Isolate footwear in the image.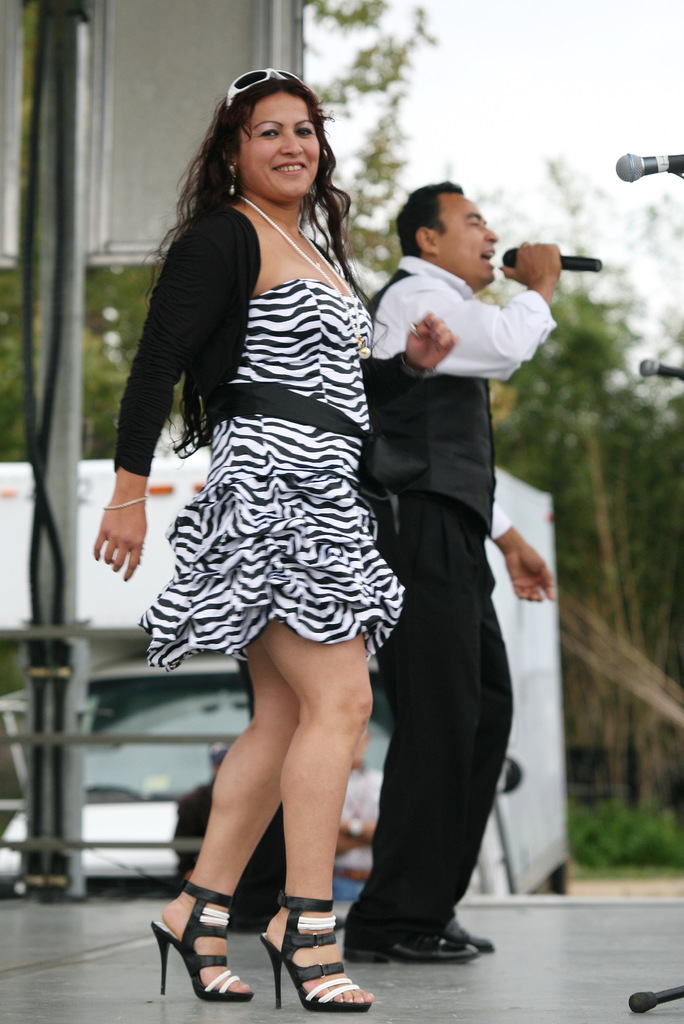
Isolated region: (356,910,470,959).
